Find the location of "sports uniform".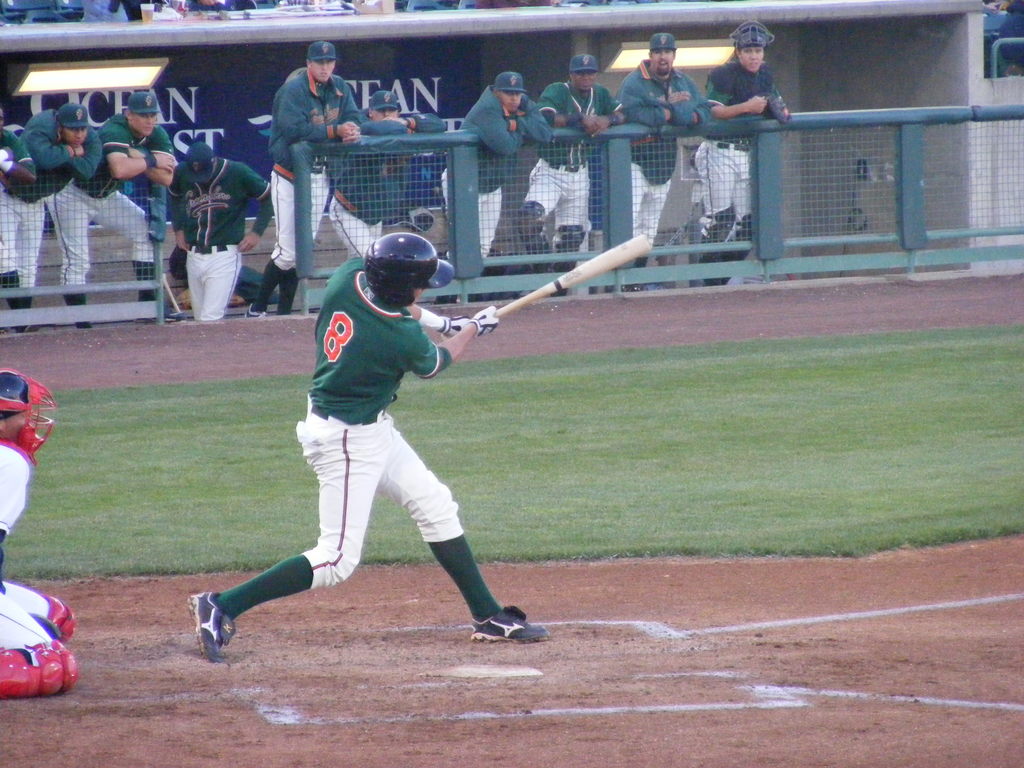
Location: x1=211, y1=251, x2=512, y2=634.
